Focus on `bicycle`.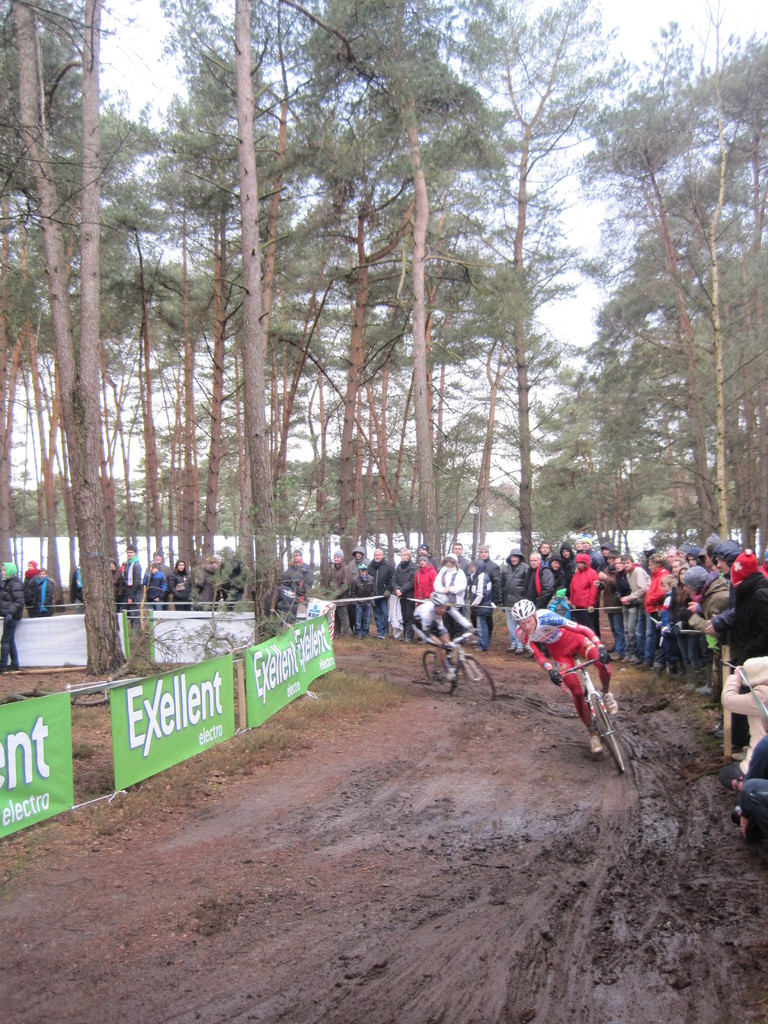
Focused at pyautogui.locateOnScreen(422, 627, 497, 703).
